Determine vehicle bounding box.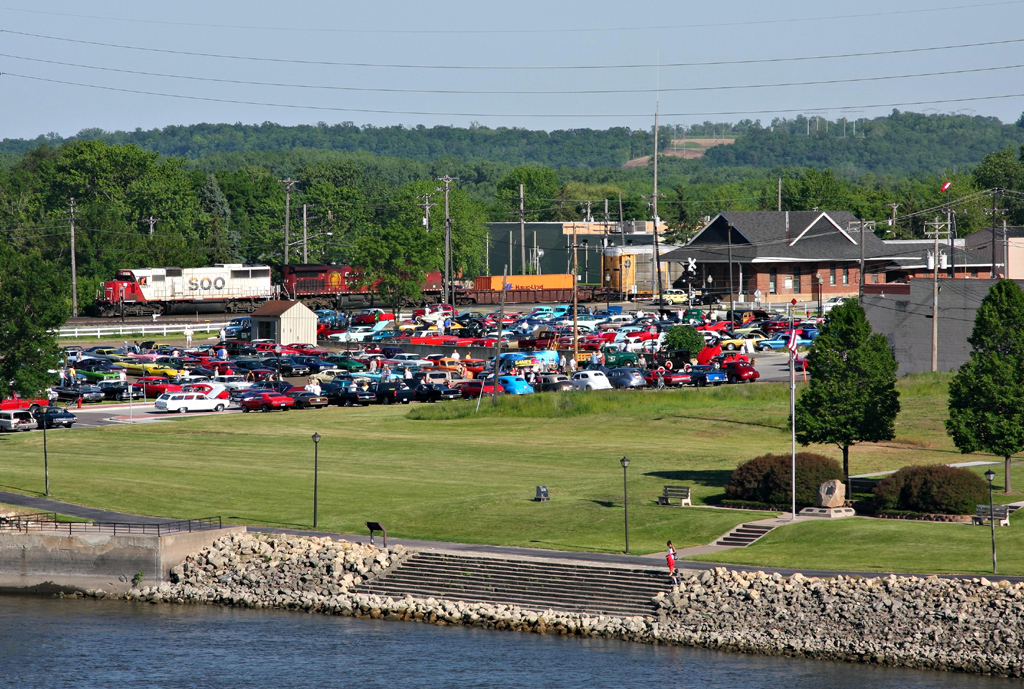
Determined: Rect(571, 368, 614, 395).
